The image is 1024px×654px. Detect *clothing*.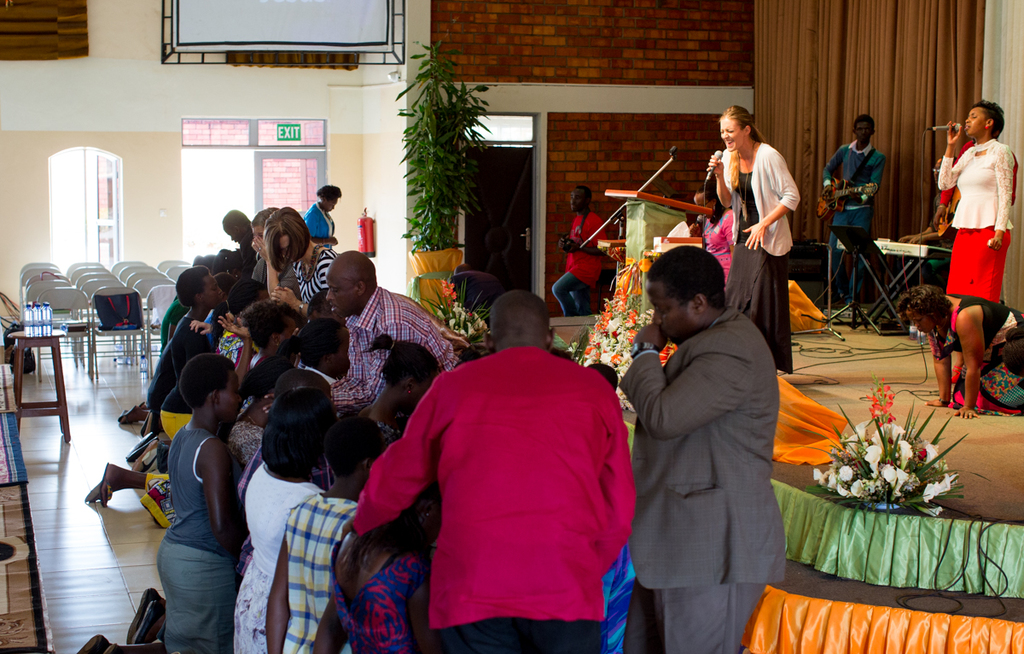
Detection: {"x1": 615, "y1": 312, "x2": 788, "y2": 653}.
